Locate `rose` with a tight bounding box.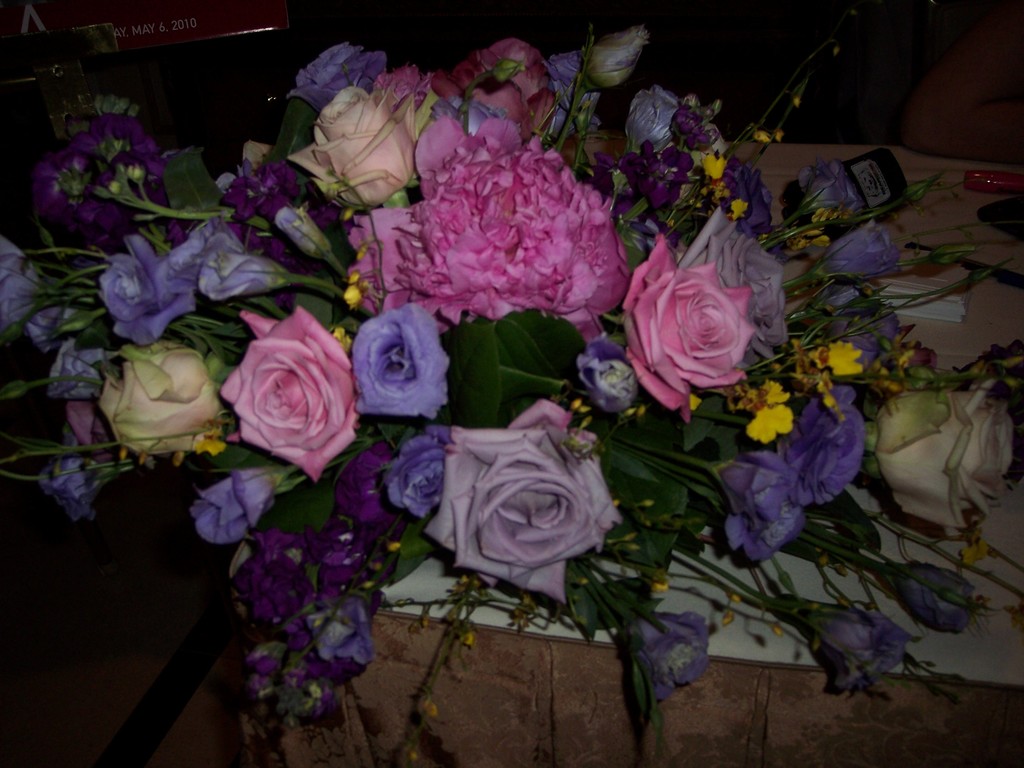
<region>620, 233, 756, 424</region>.
